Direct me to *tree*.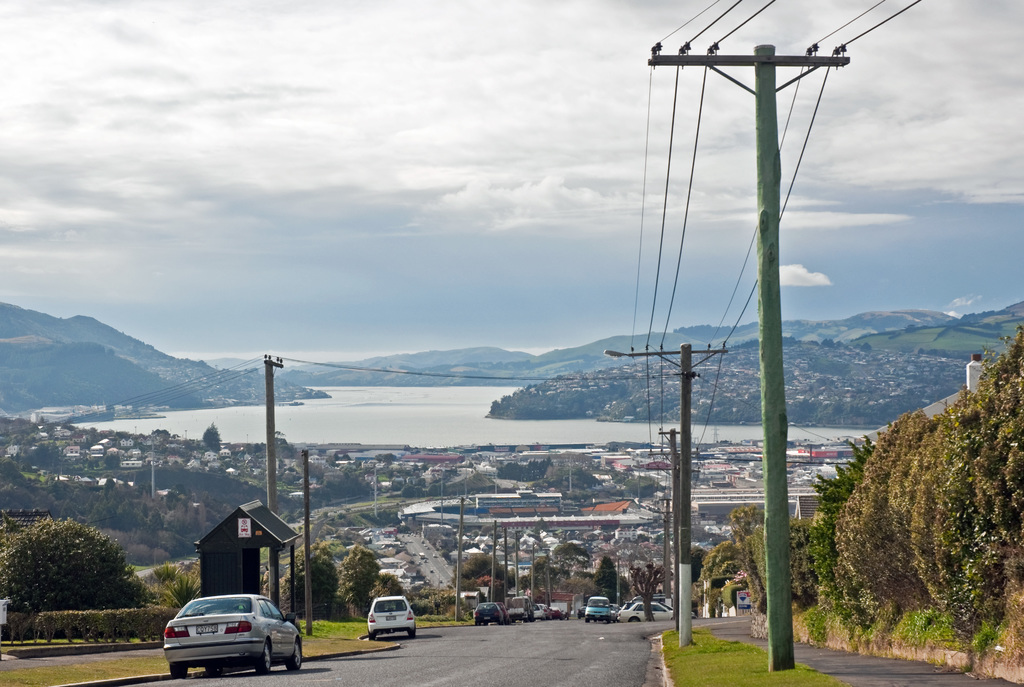
Direction: x1=49 y1=436 x2=61 y2=453.
